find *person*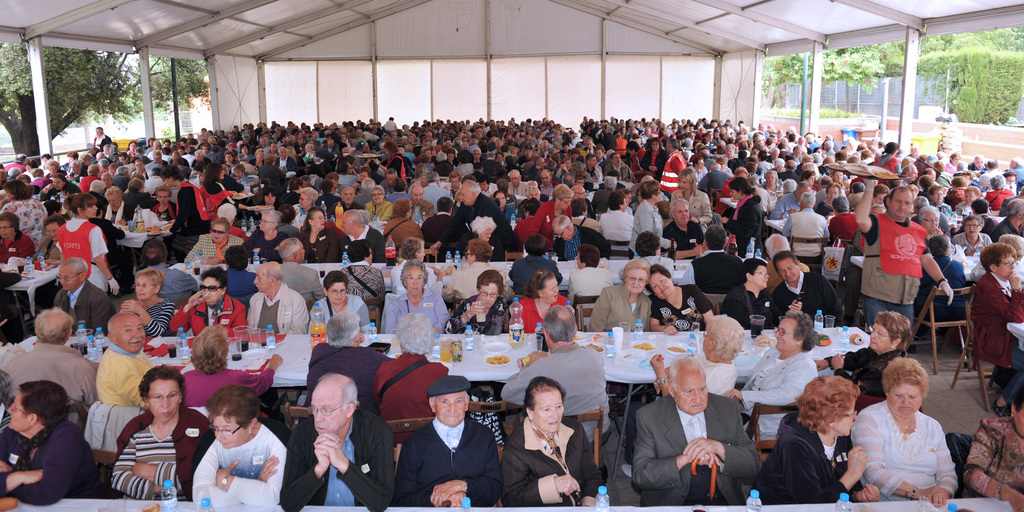
Rect(570, 198, 601, 234)
